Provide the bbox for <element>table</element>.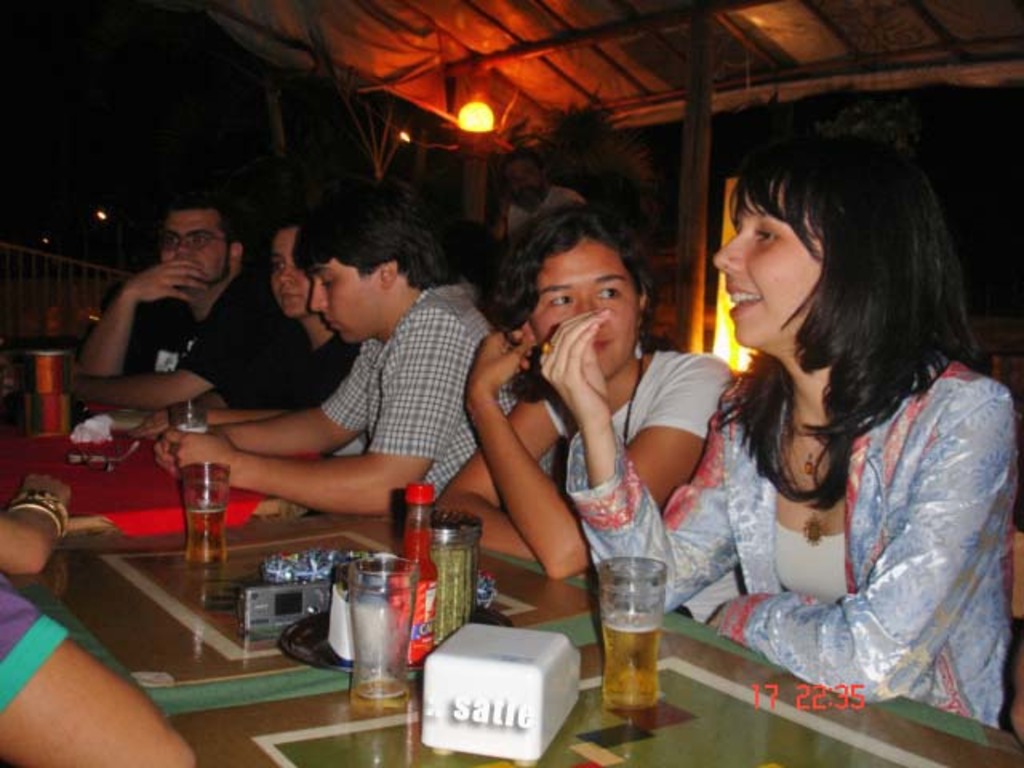
select_region(85, 506, 1022, 766).
